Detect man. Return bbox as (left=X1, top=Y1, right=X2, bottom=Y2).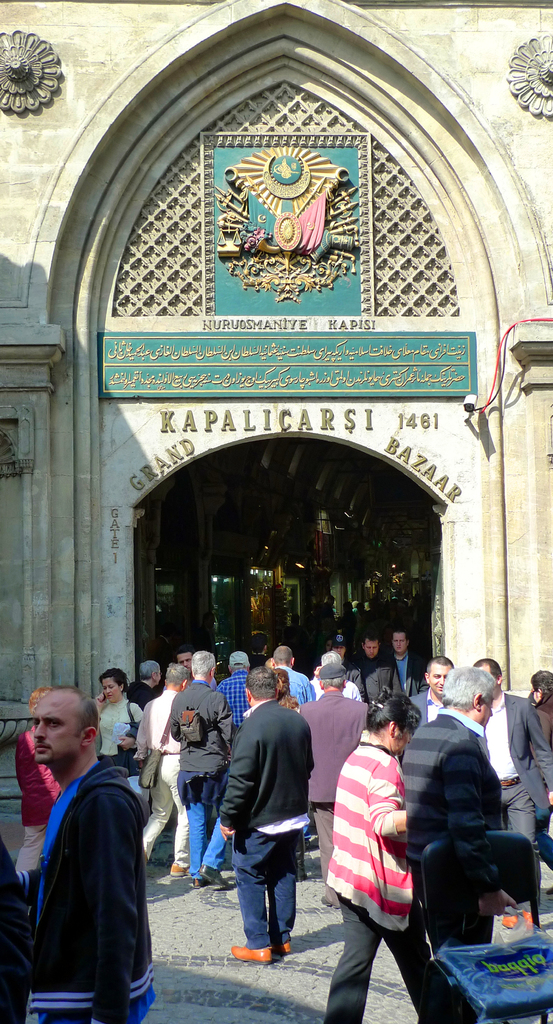
(left=271, top=646, right=315, bottom=701).
